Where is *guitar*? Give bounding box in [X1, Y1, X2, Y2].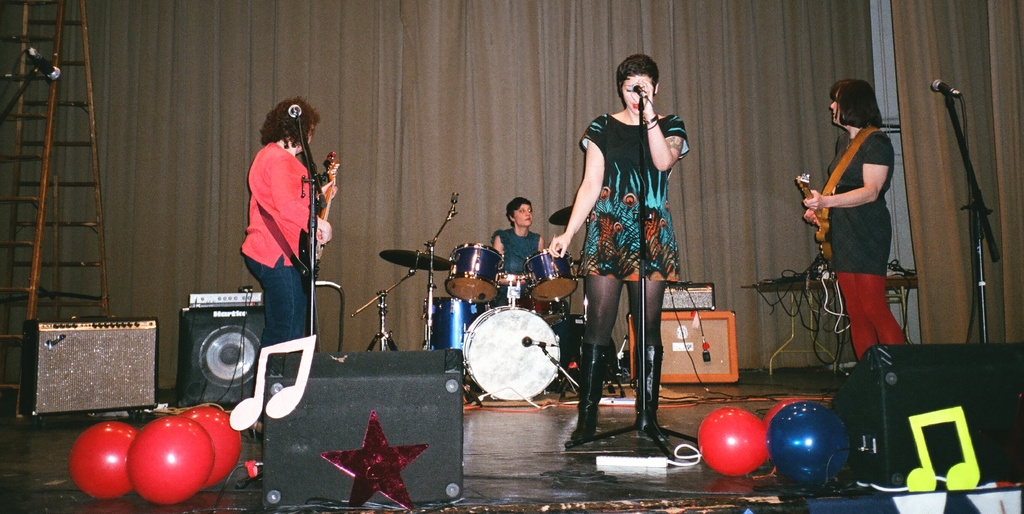
[802, 174, 833, 267].
